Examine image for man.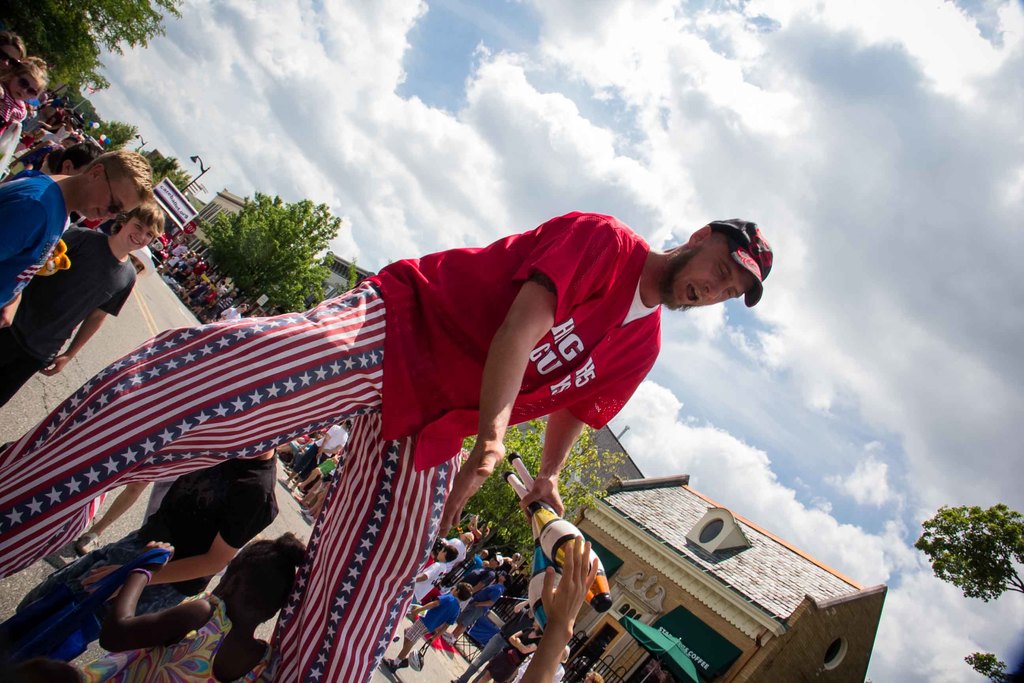
Examination result: pyautogui.locateOnScreen(0, 31, 28, 72).
